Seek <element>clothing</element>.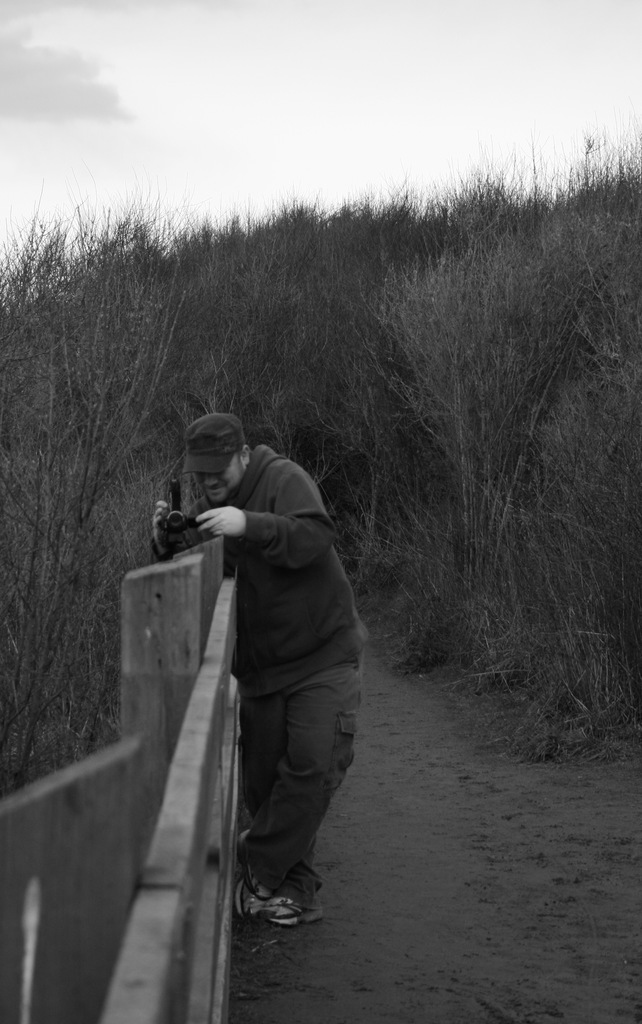
<bbox>173, 387, 368, 898</bbox>.
